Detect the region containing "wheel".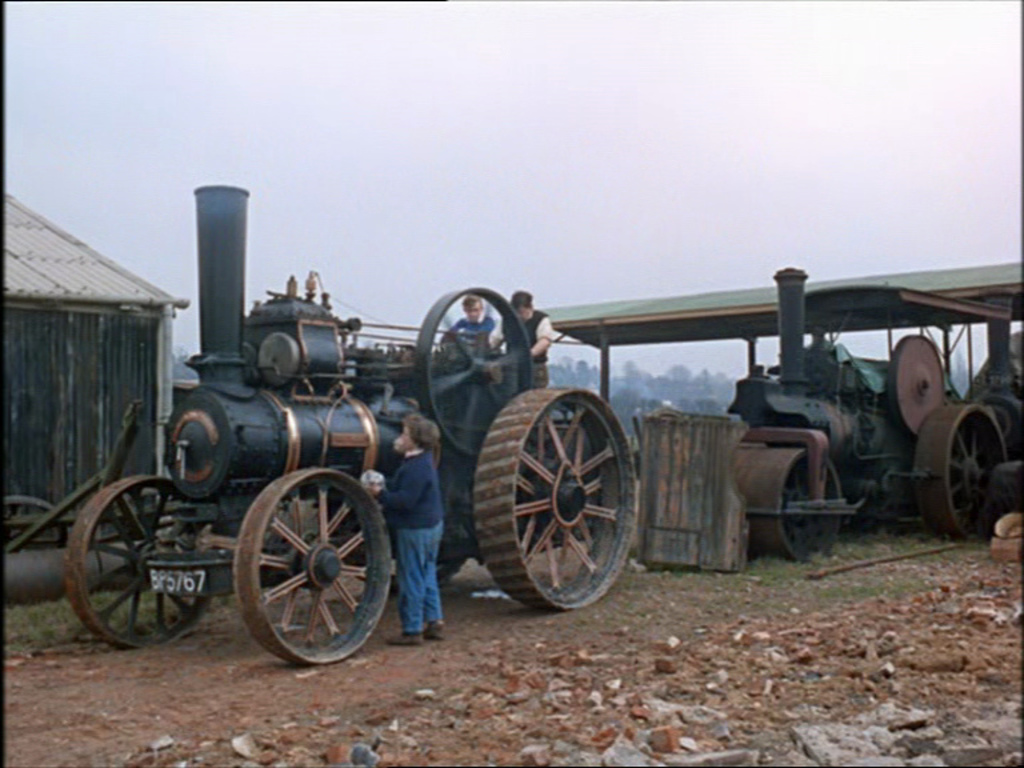
bbox=(481, 381, 633, 605).
